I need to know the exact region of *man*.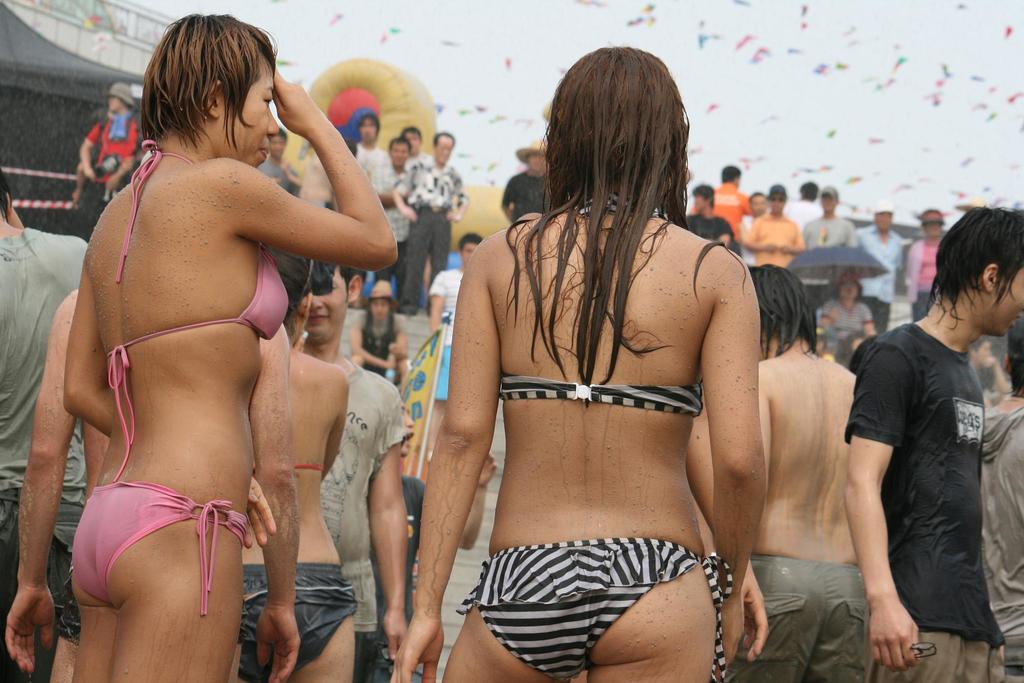
Region: BBox(425, 232, 485, 448).
